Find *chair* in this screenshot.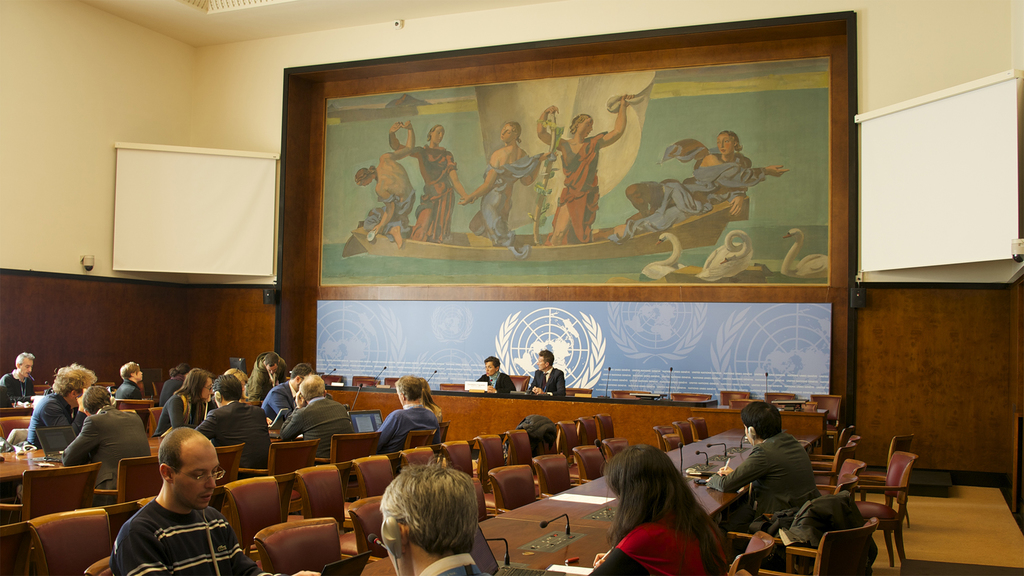
The bounding box for *chair* is x1=580 y1=419 x2=600 y2=445.
